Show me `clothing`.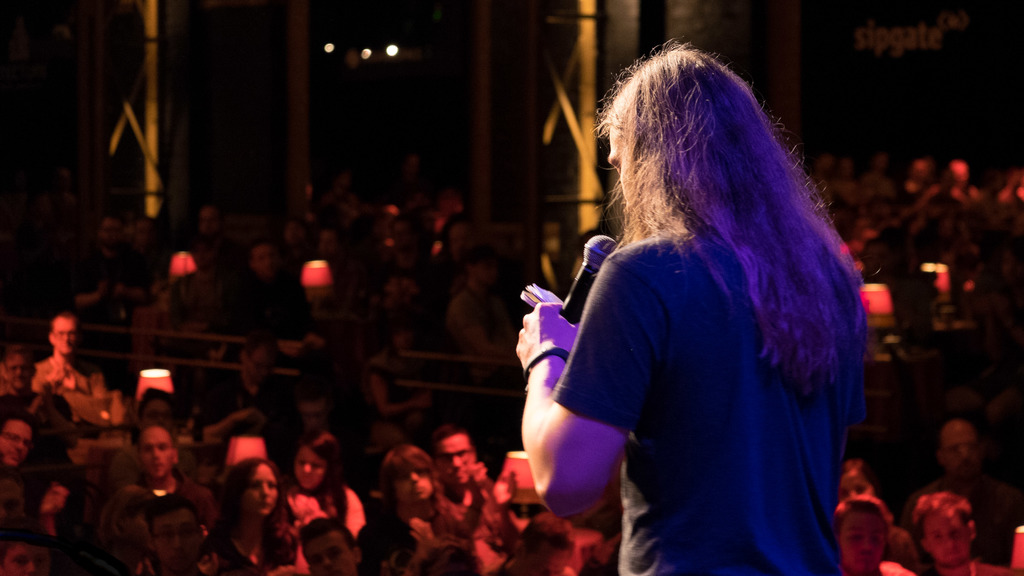
`clothing` is here: <bbox>559, 100, 867, 556</bbox>.
